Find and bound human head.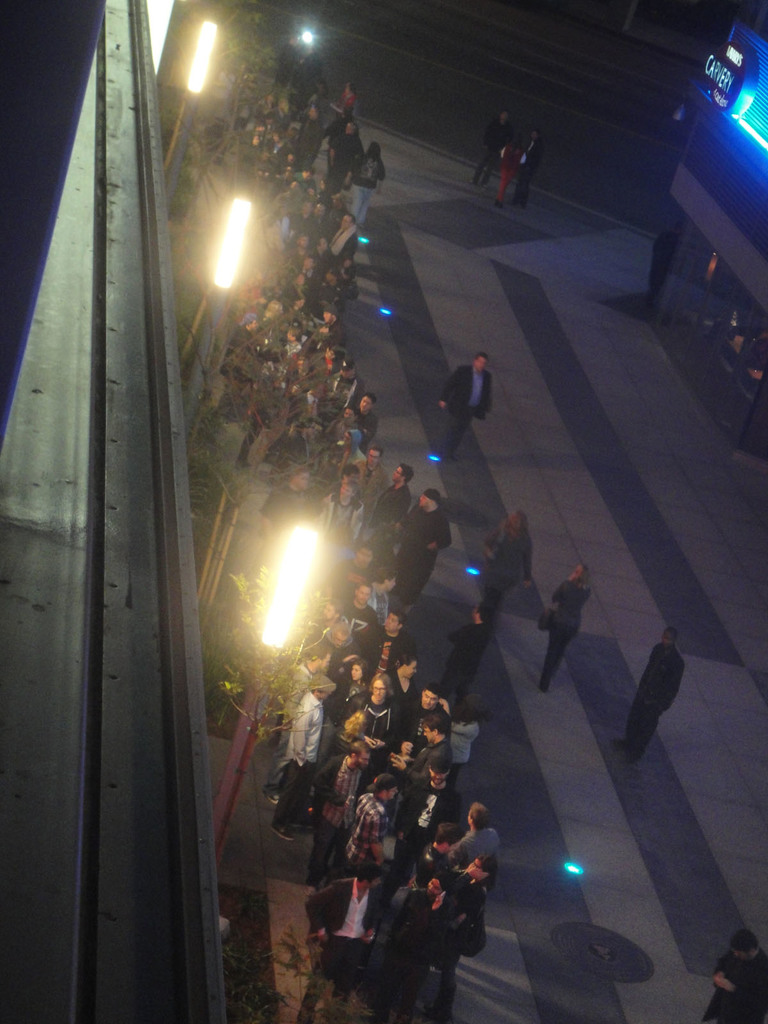
Bound: BBox(360, 862, 386, 890).
